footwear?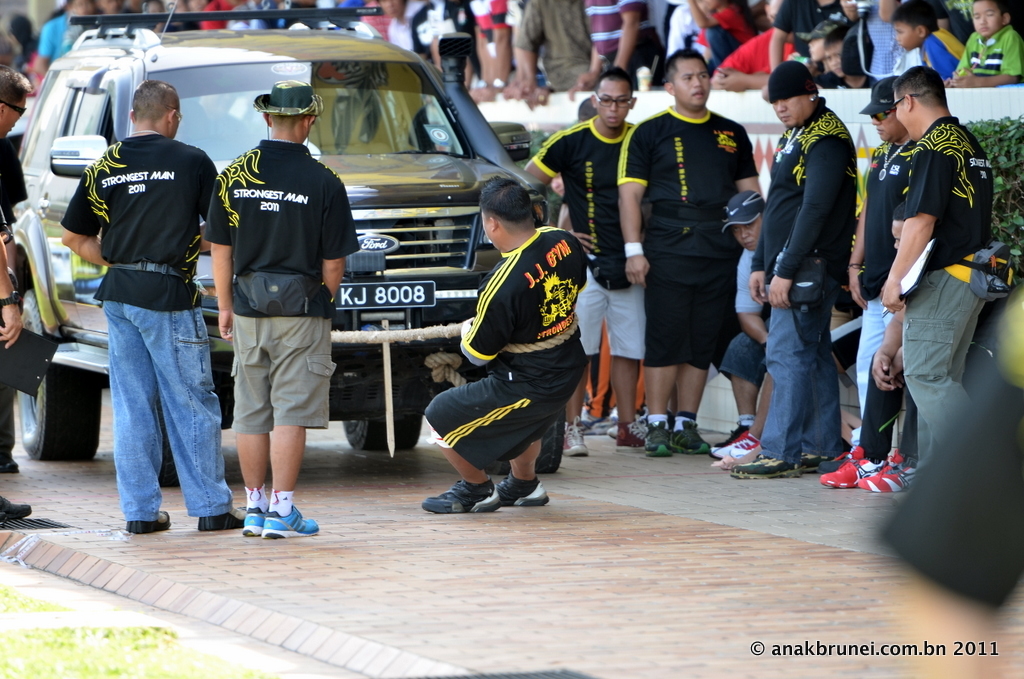
[127,509,168,533]
